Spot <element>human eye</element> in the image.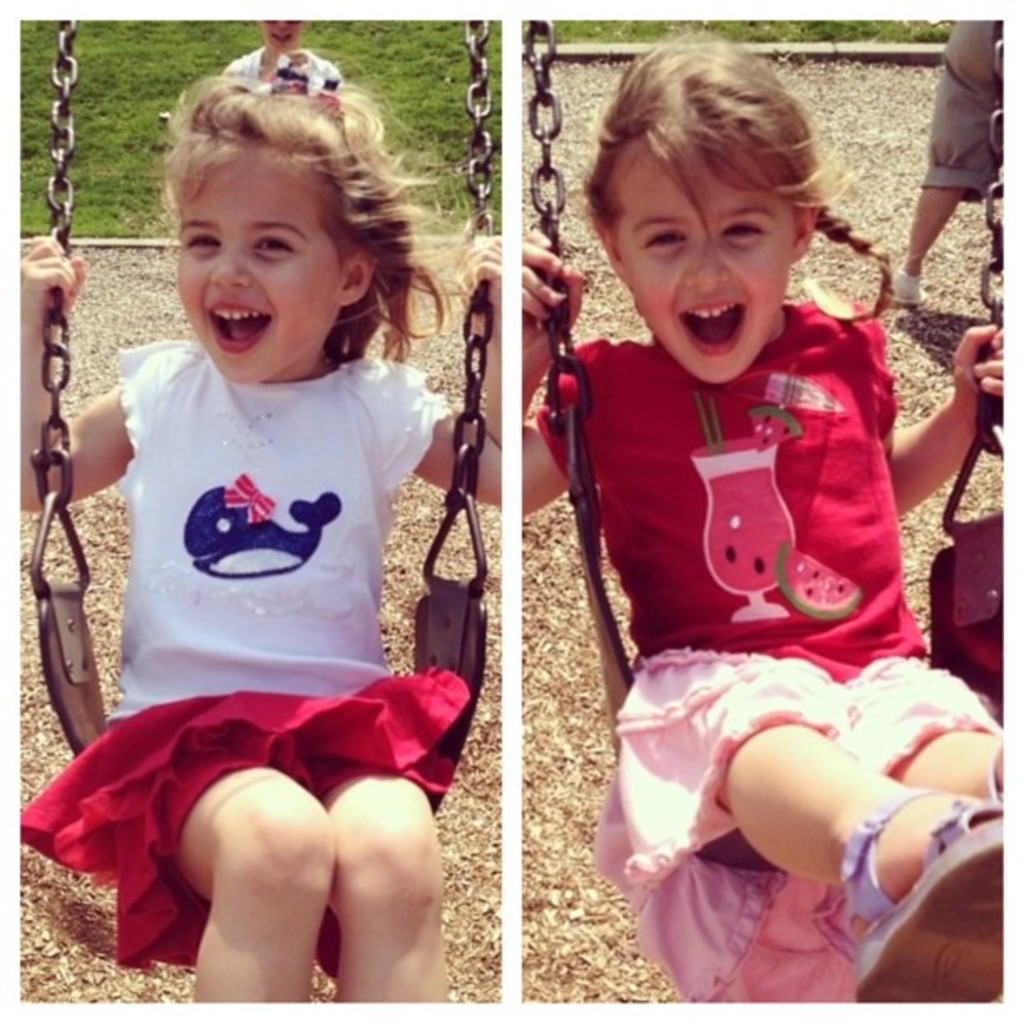
<element>human eye</element> found at select_region(639, 228, 689, 253).
